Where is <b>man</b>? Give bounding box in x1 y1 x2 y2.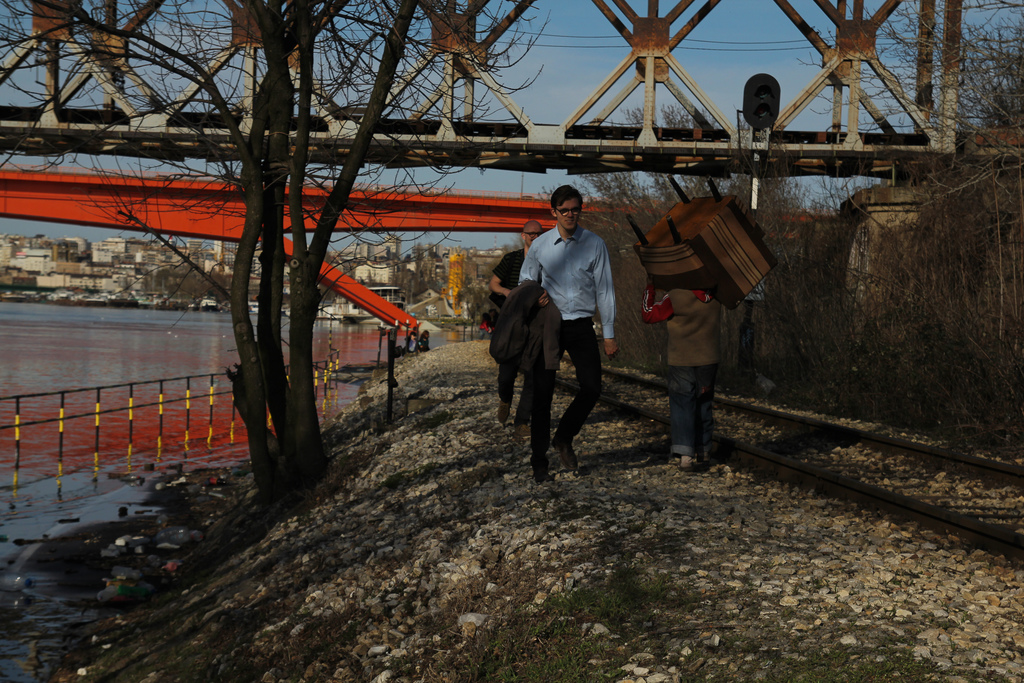
486 222 550 436.
